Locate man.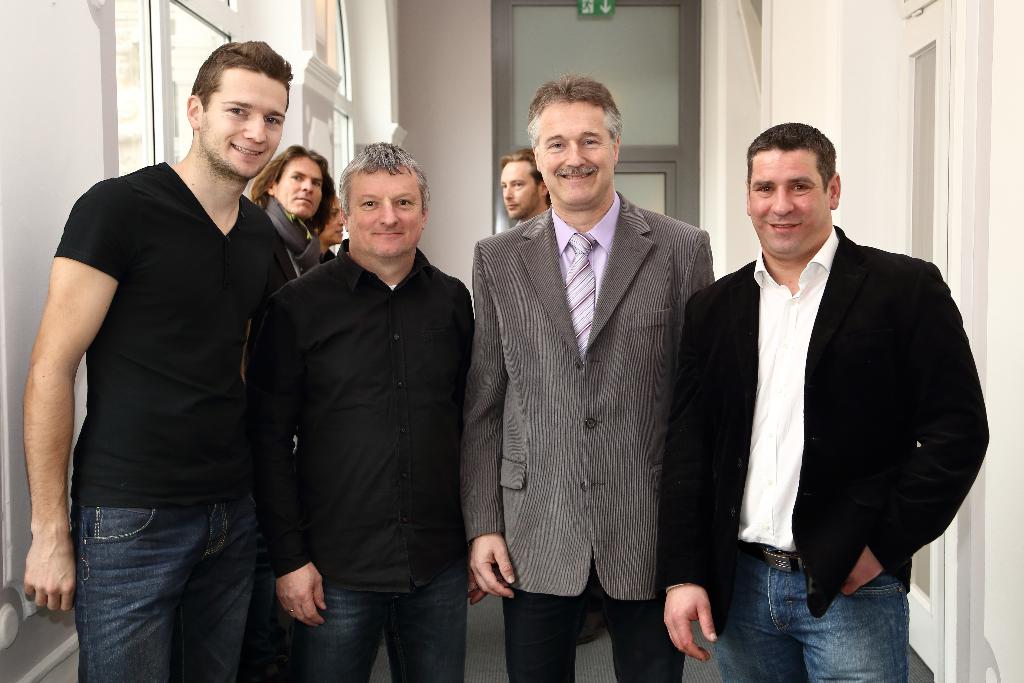
Bounding box: pyautogui.locateOnScreen(248, 143, 489, 682).
